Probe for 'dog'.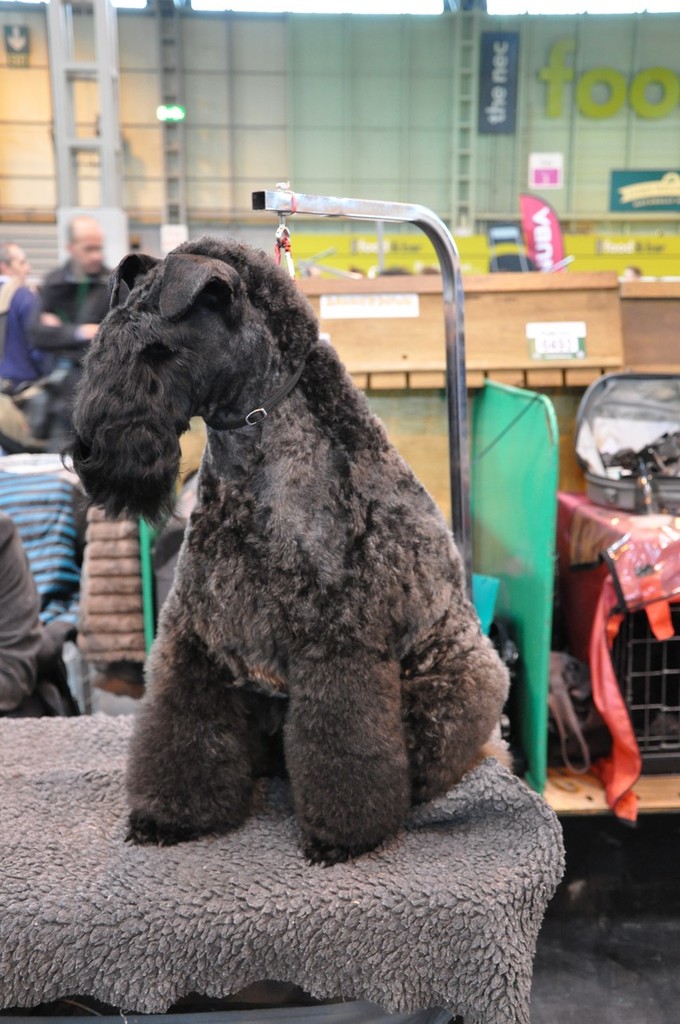
Probe result: [61,239,510,865].
